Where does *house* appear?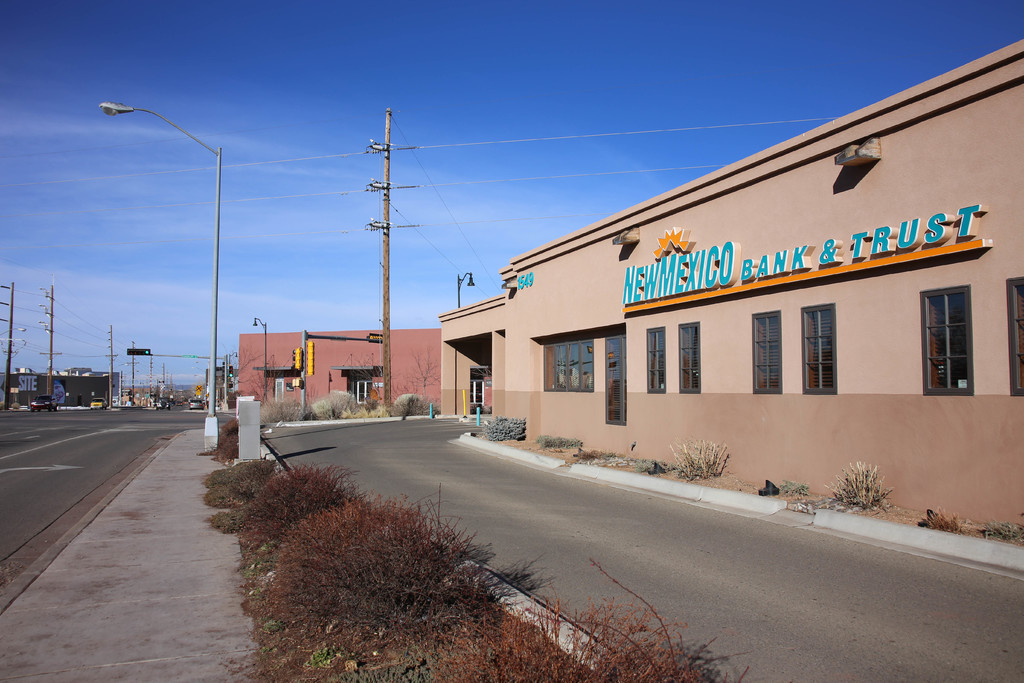
Appears at select_region(437, 62, 1008, 528).
